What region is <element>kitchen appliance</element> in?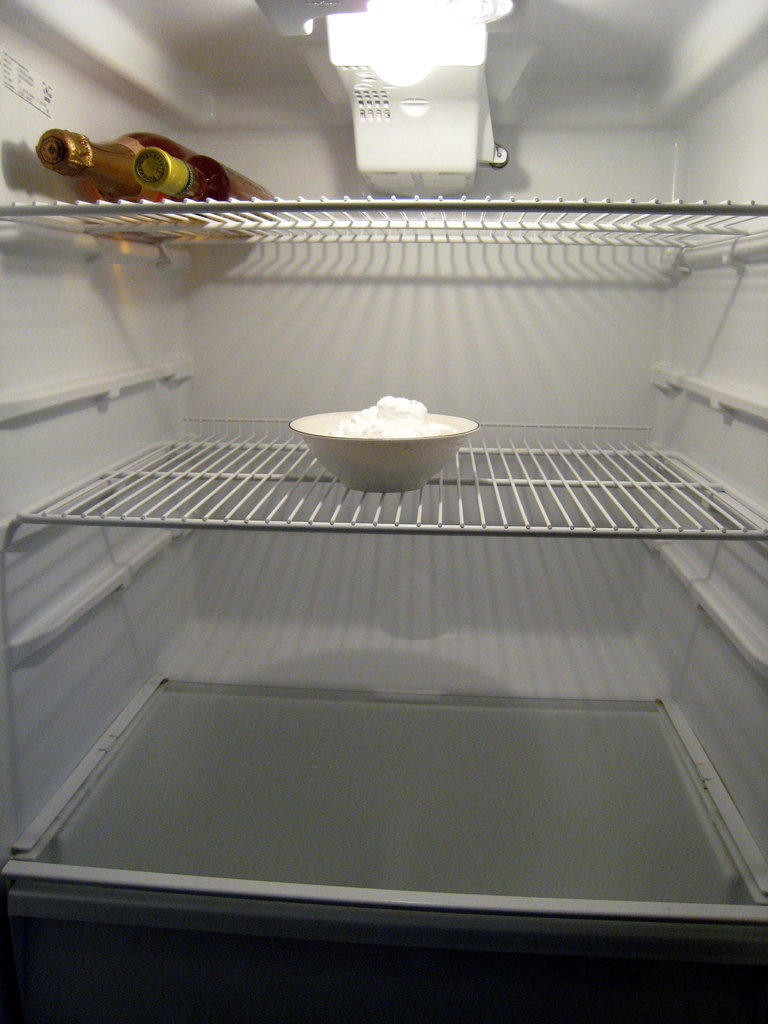
125:141:275:206.
